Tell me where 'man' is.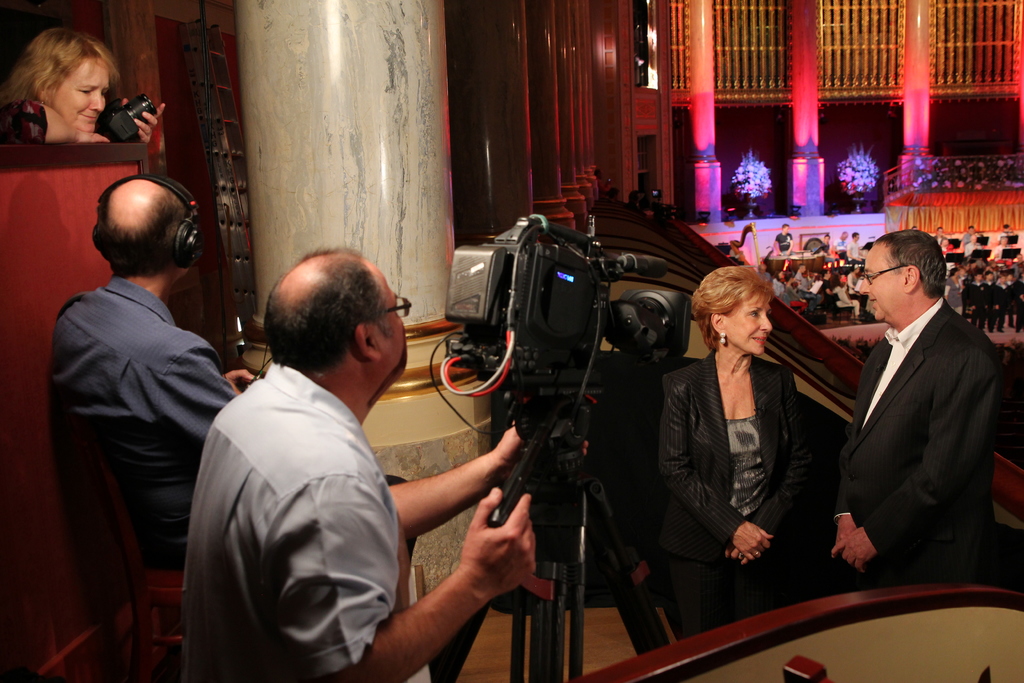
'man' is at Rect(777, 222, 796, 255).
